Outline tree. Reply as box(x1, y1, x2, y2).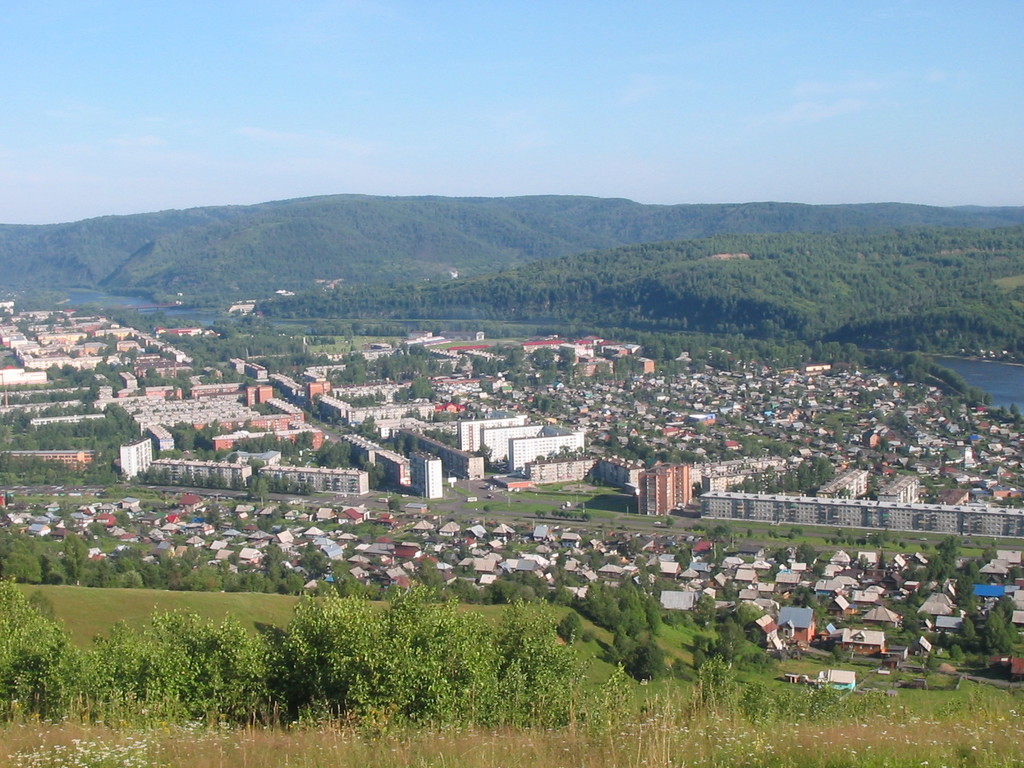
box(111, 510, 133, 530).
